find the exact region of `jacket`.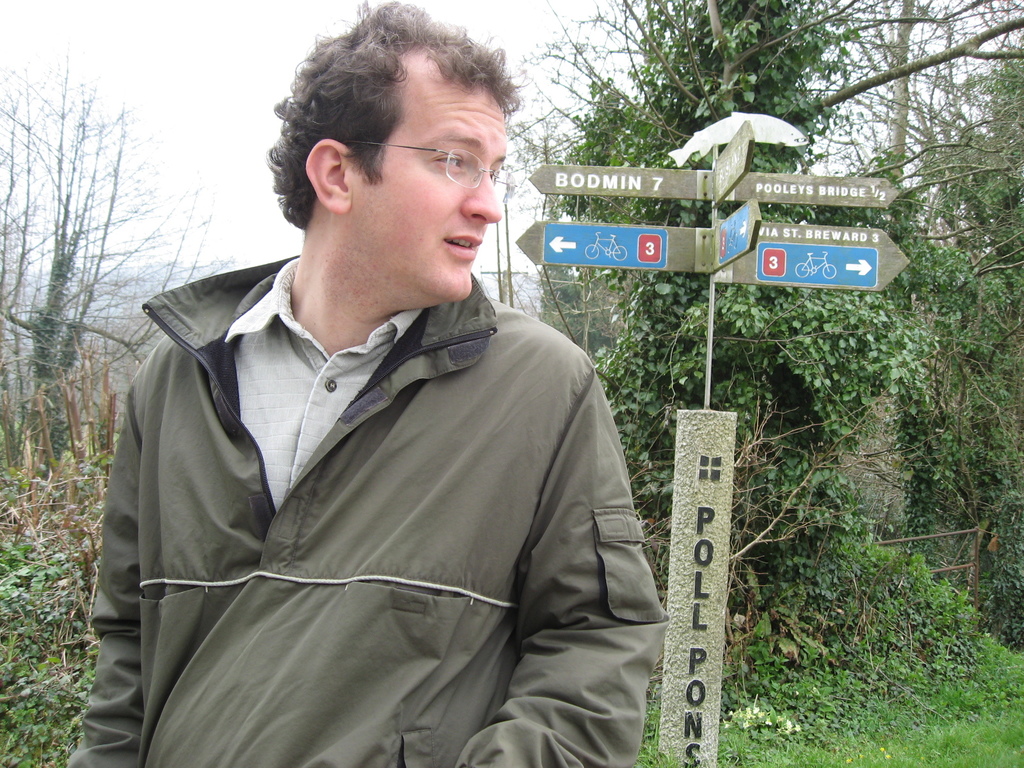
Exact region: [65, 276, 661, 767].
